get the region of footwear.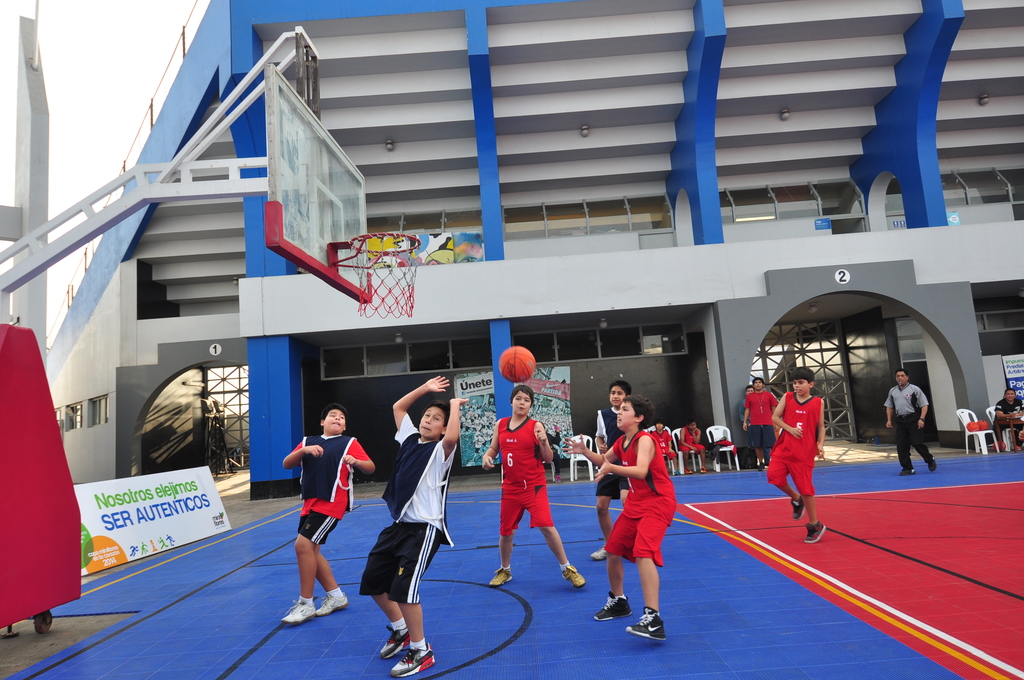
box=[700, 465, 705, 472].
